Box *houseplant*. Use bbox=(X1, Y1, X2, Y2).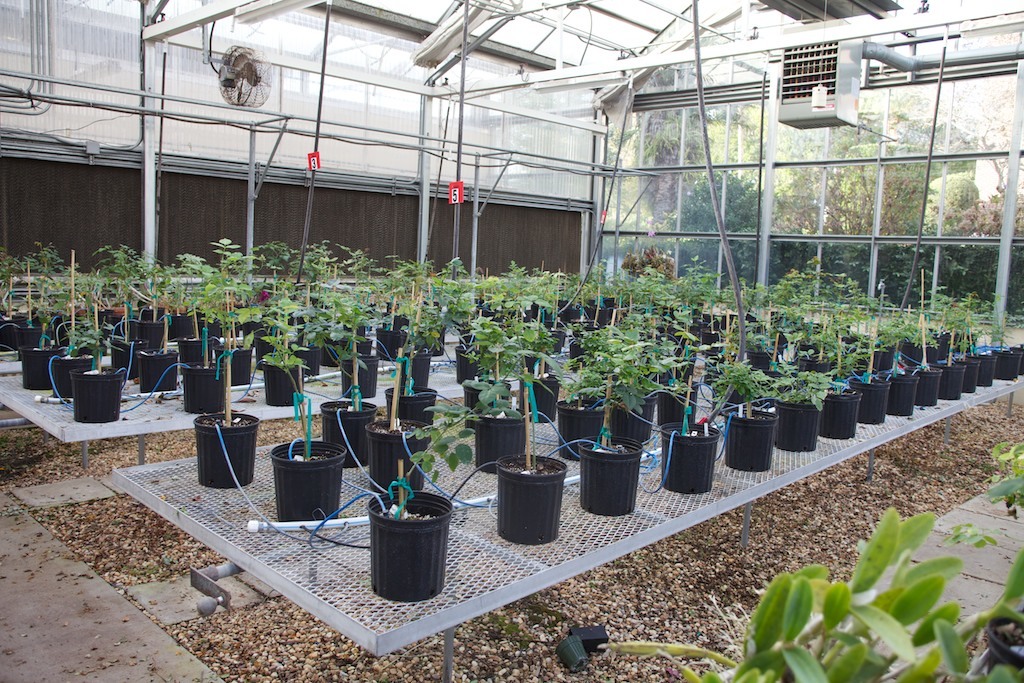
bbox=(558, 317, 643, 514).
